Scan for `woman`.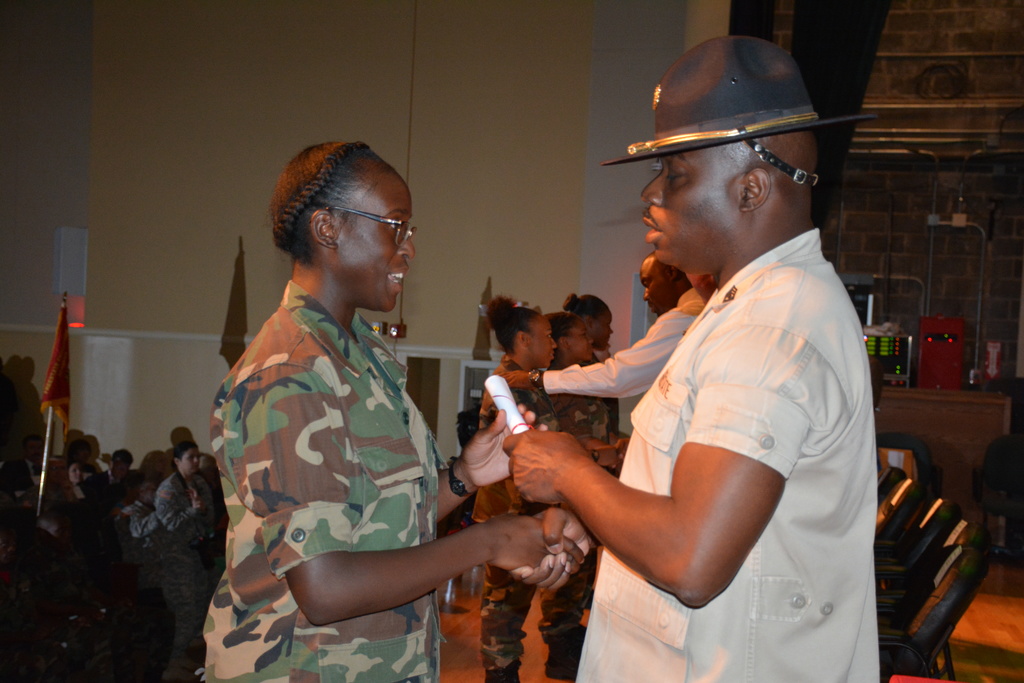
Scan result: box=[541, 310, 627, 682].
